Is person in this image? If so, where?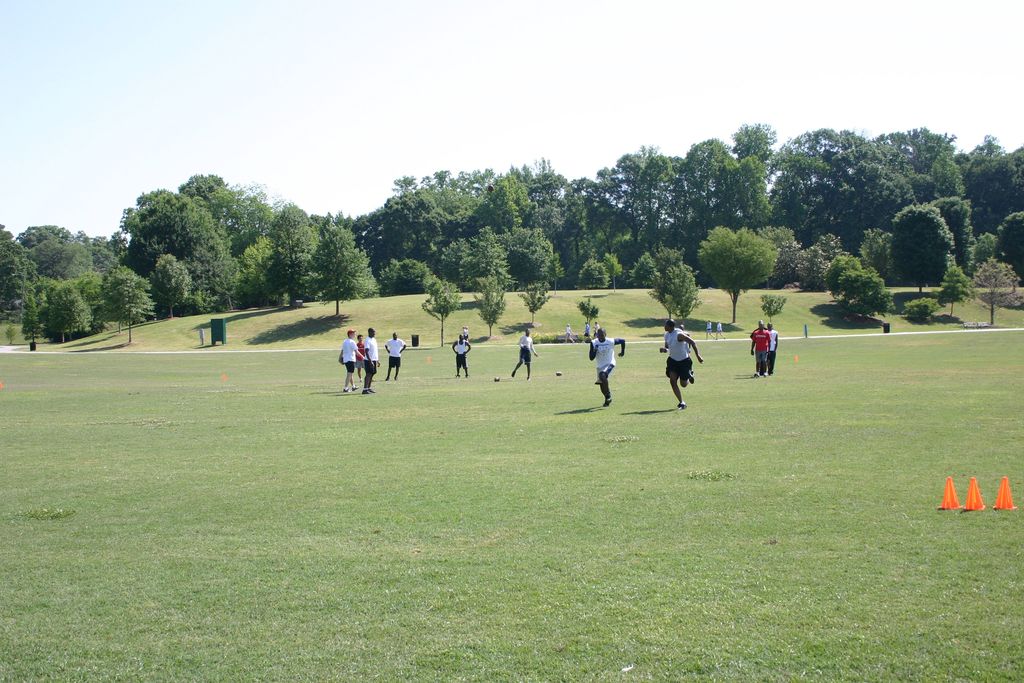
Yes, at [589,325,631,406].
